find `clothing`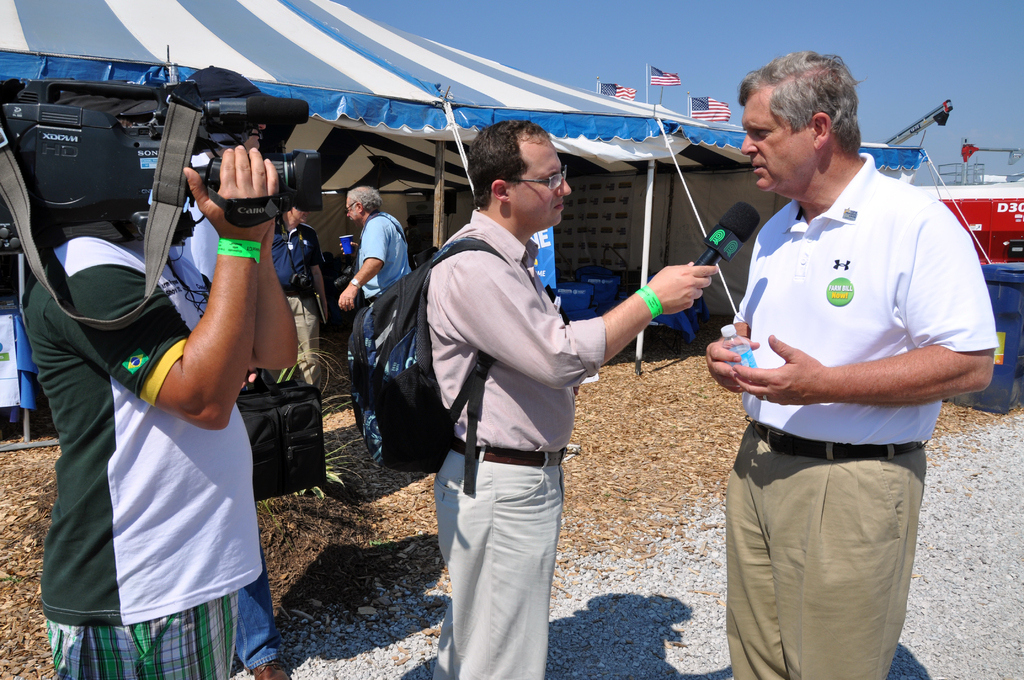
<bbox>426, 203, 602, 679</bbox>
